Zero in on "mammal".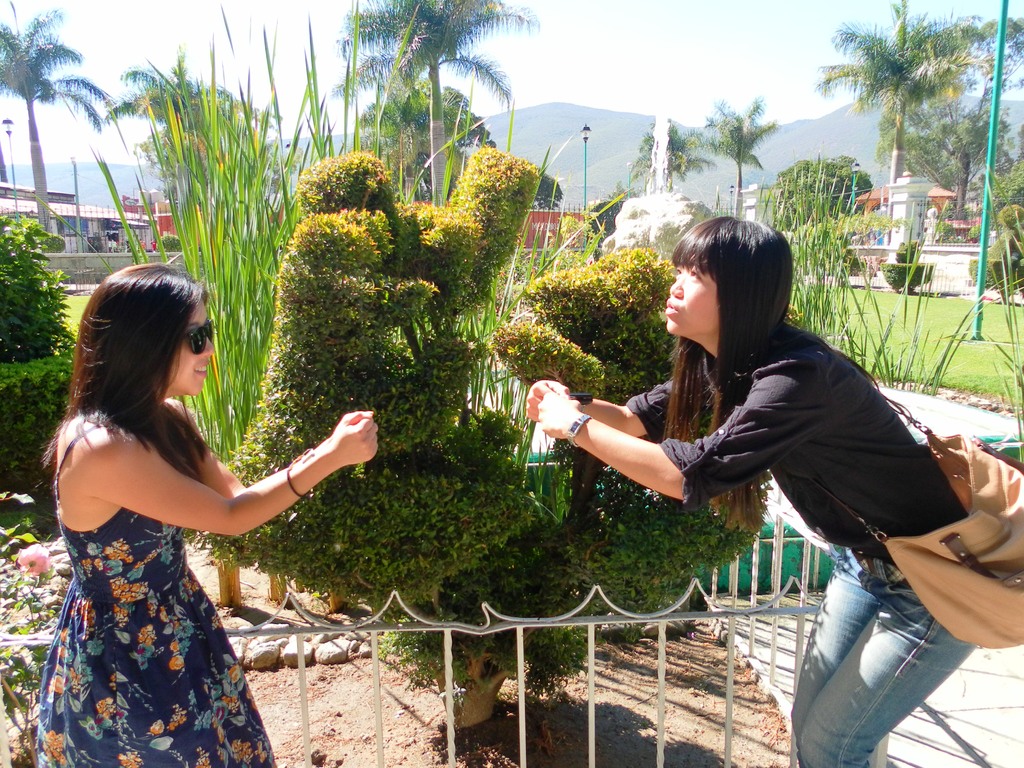
Zeroed in: 28 280 351 739.
